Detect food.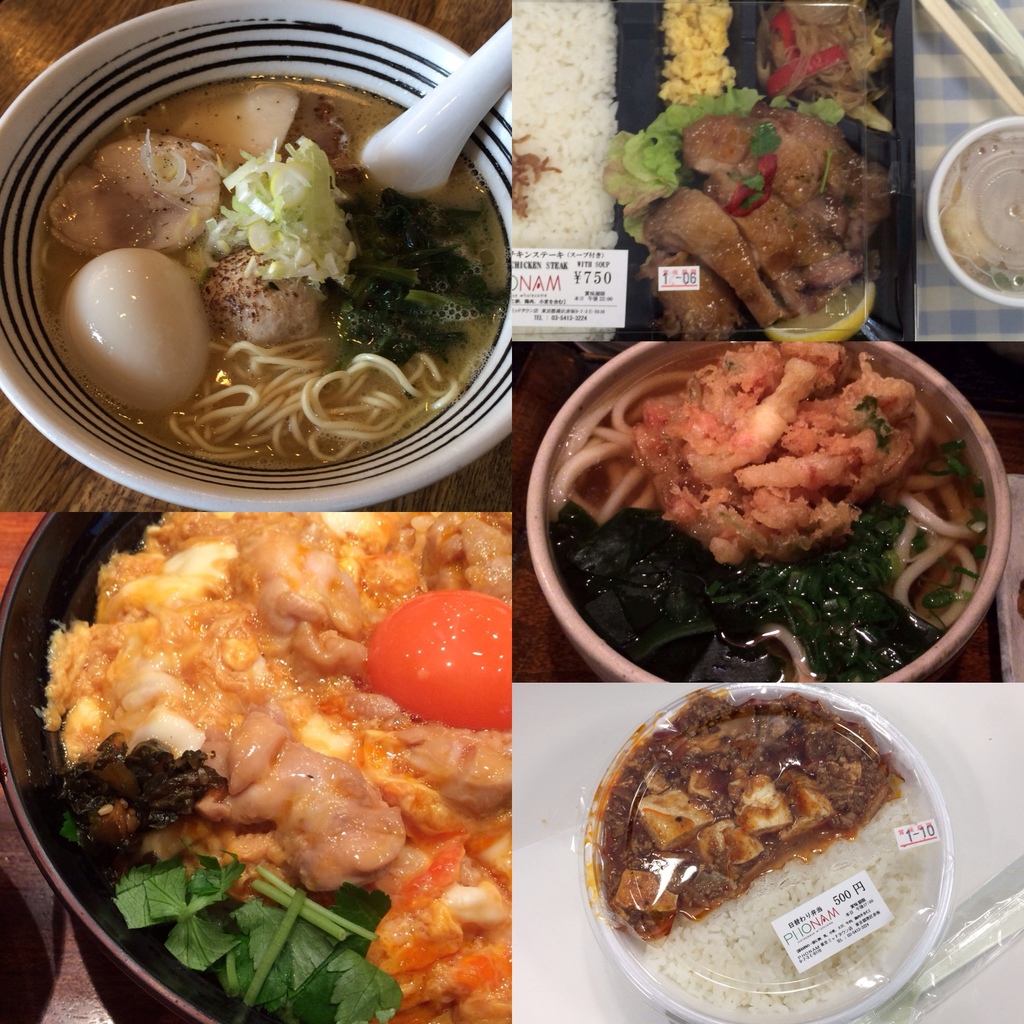
Detected at x1=39, y1=83, x2=508, y2=473.
